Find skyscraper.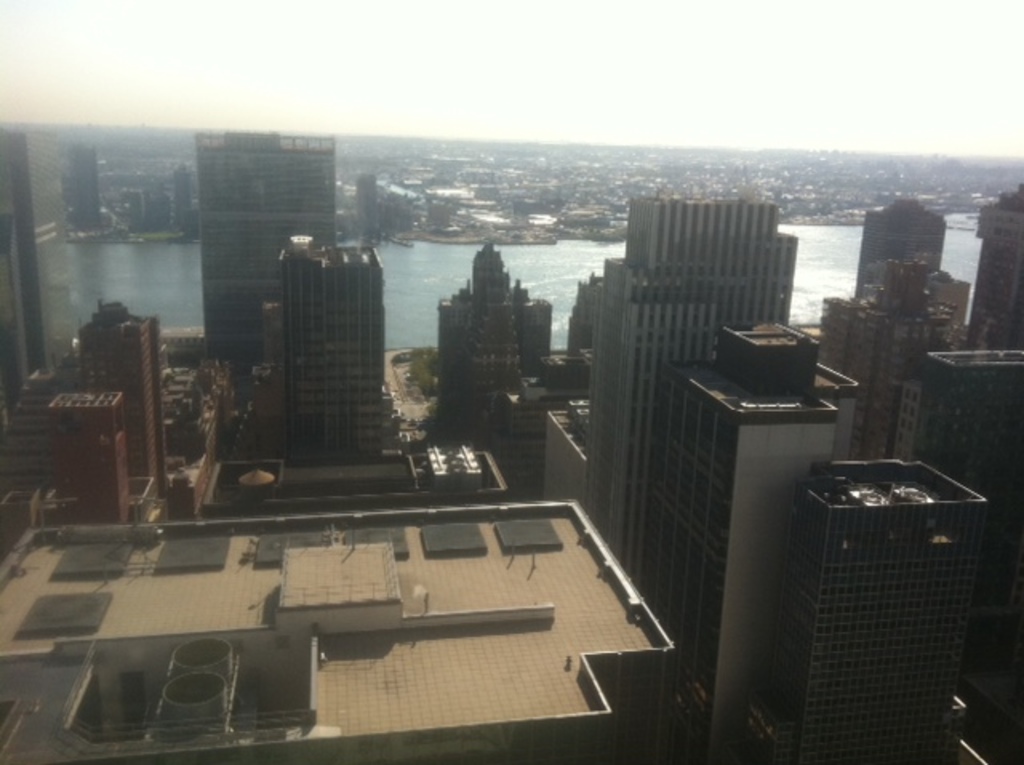
box(50, 387, 131, 525).
